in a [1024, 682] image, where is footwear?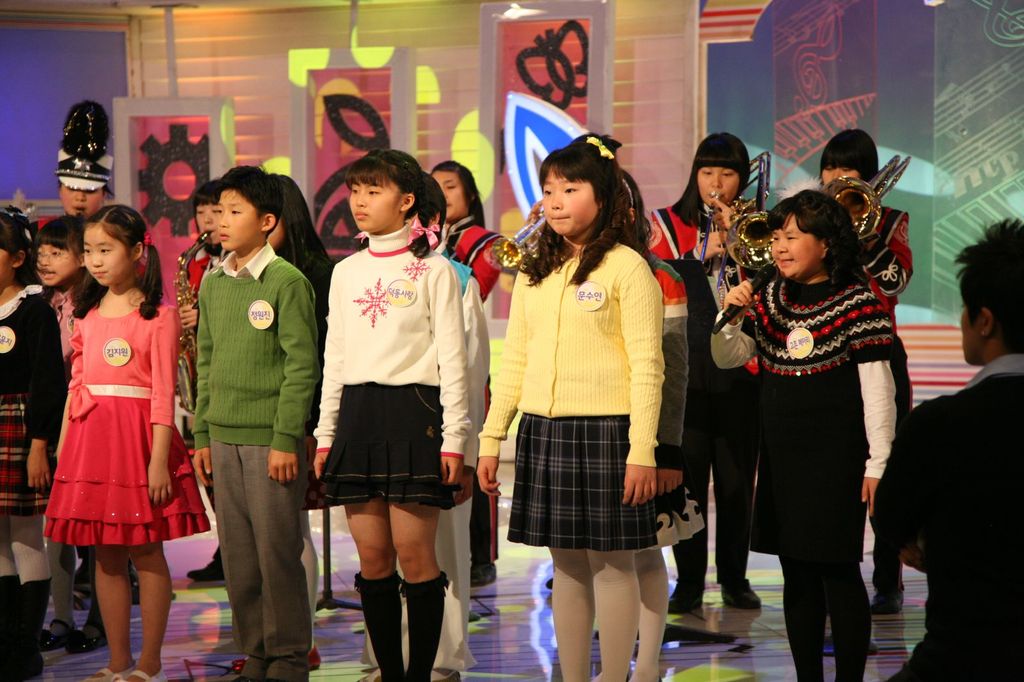
pyautogui.locateOnScreen(669, 575, 703, 617).
